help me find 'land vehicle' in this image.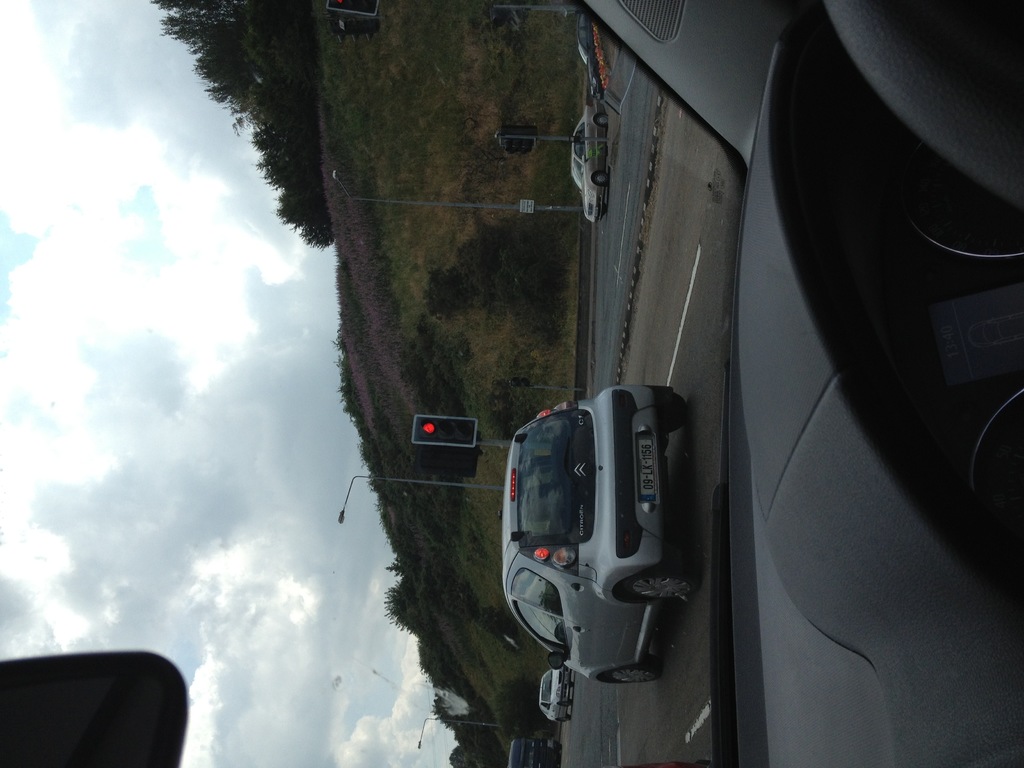
Found it: (x1=567, y1=91, x2=611, y2=223).
